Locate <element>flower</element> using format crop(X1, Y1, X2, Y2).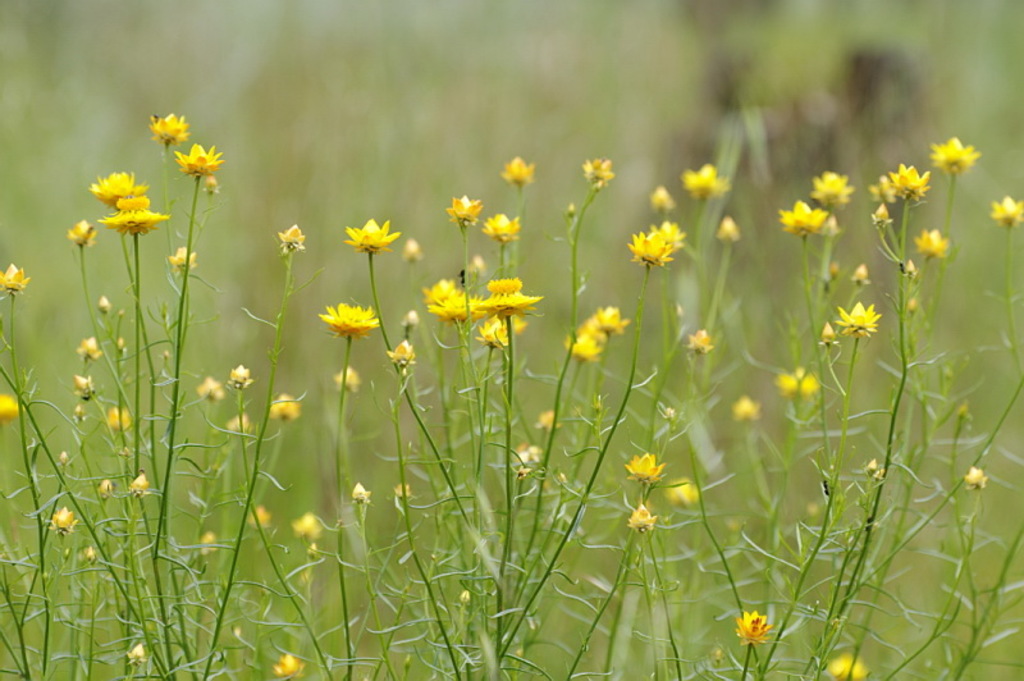
crop(590, 310, 630, 335).
